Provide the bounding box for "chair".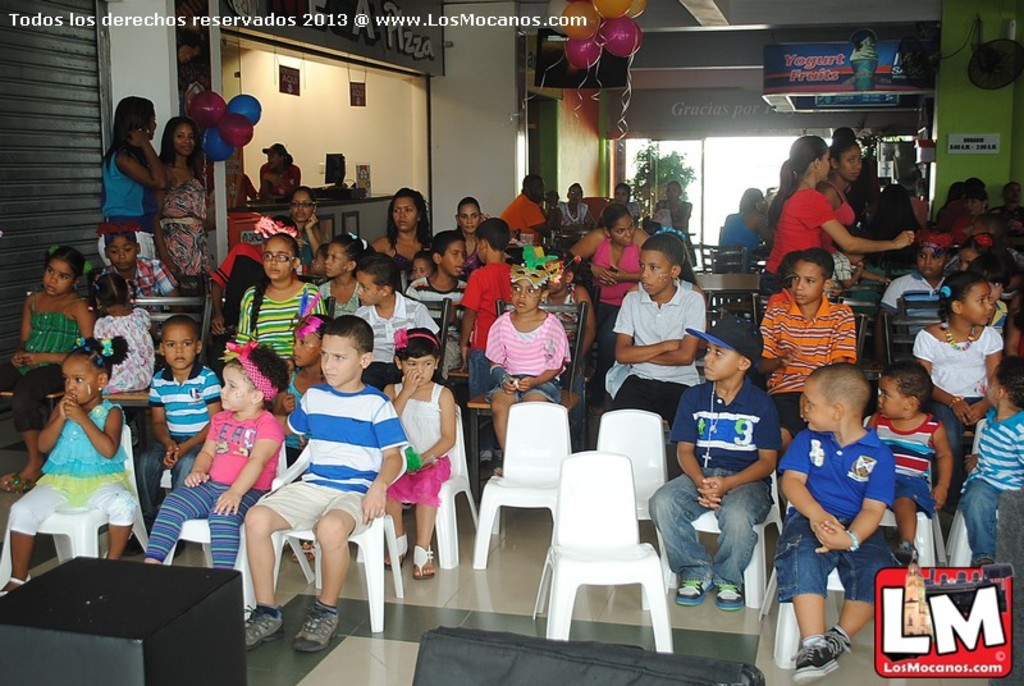
x1=941, y1=504, x2=975, y2=572.
